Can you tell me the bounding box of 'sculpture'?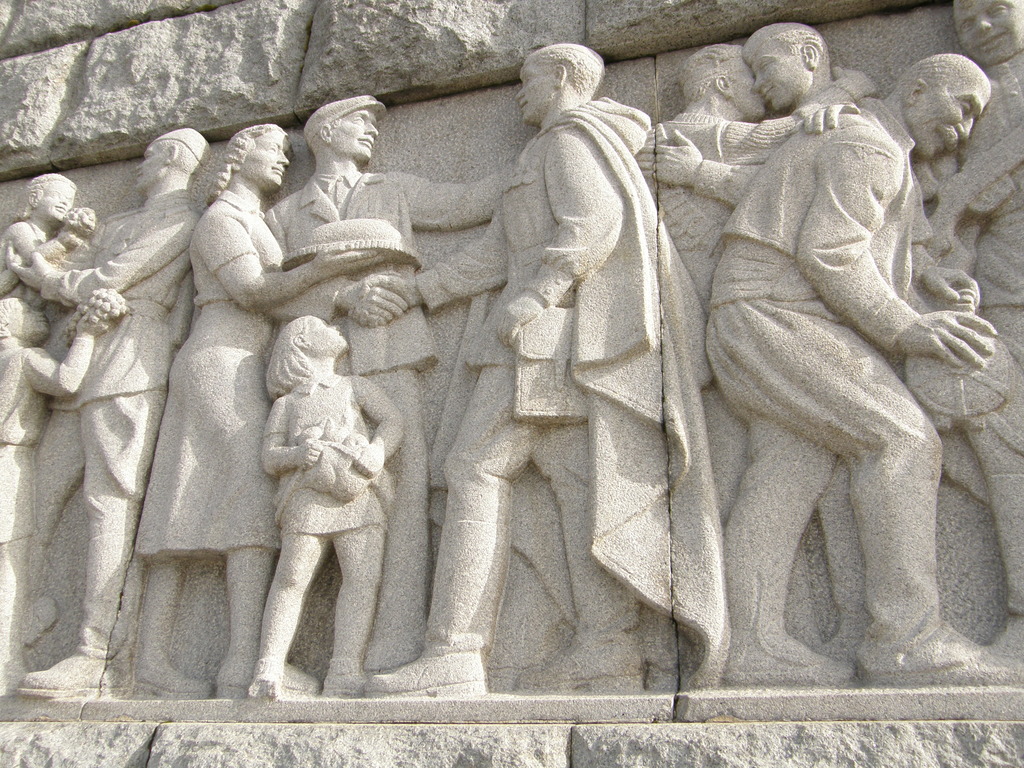
bbox(0, 173, 103, 335).
